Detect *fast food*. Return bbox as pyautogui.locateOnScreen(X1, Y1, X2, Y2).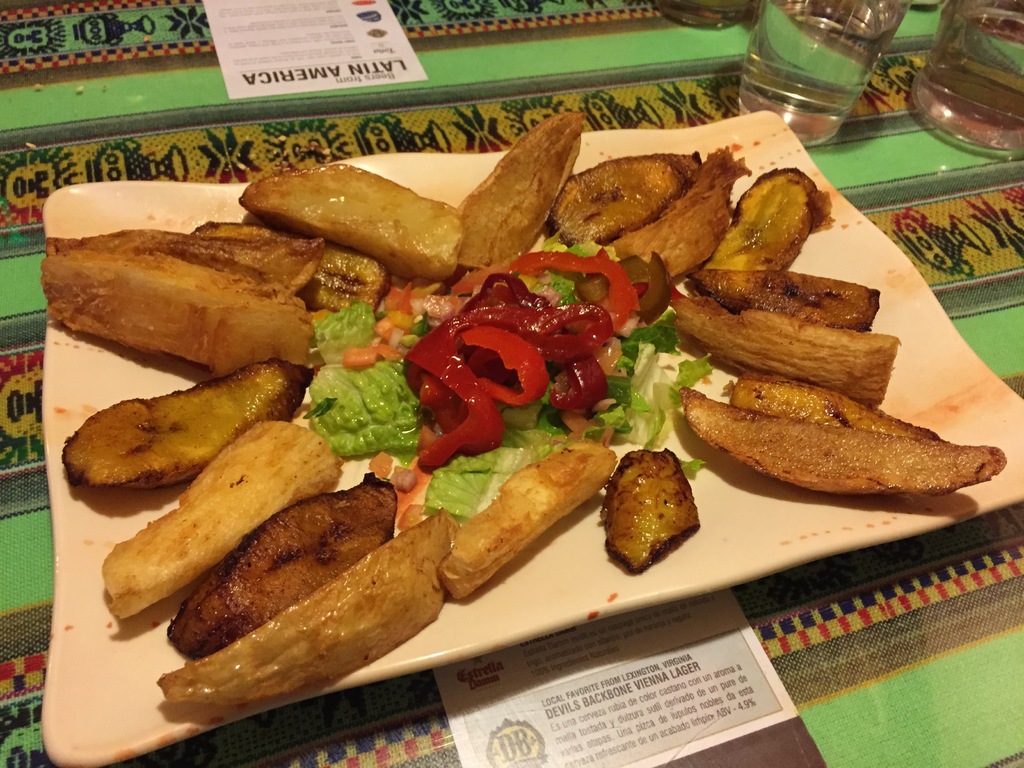
pyautogui.locateOnScreen(60, 358, 314, 497).
